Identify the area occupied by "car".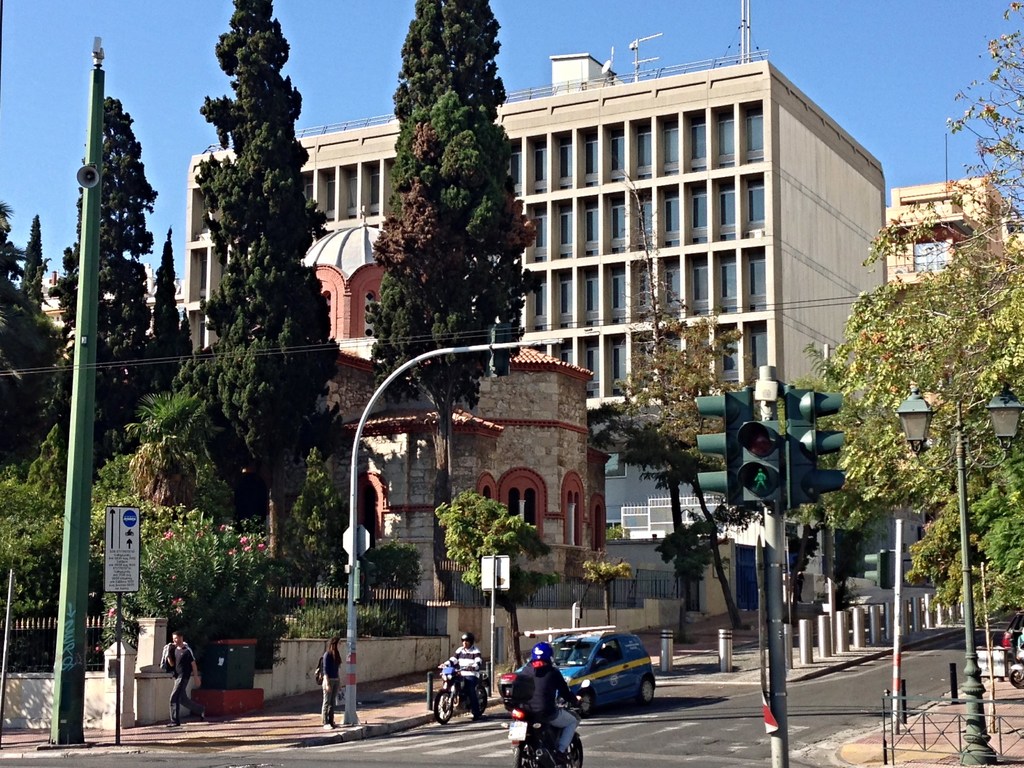
Area: [left=1003, top=610, right=1023, bottom=666].
